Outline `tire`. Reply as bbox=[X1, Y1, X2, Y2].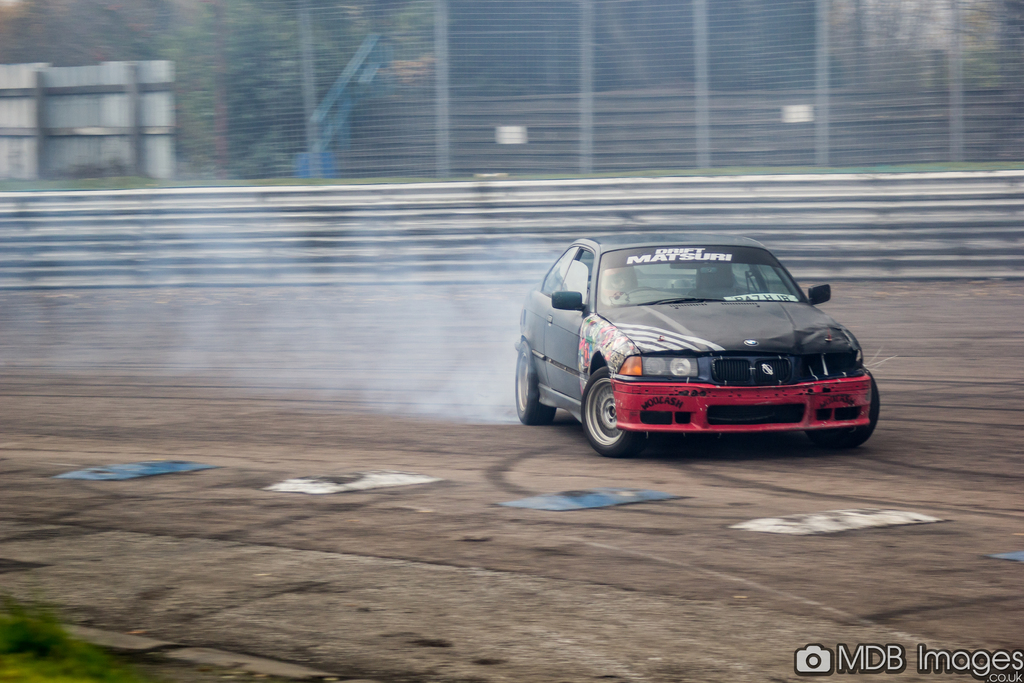
bbox=[513, 339, 553, 428].
